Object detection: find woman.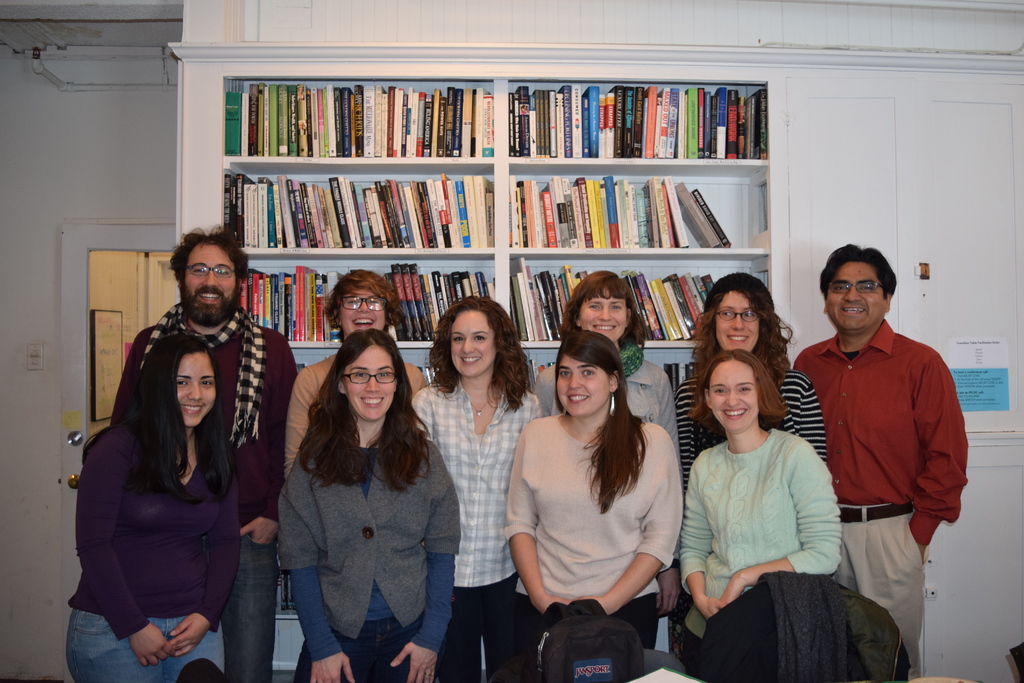
(left=278, top=329, right=456, bottom=682).
